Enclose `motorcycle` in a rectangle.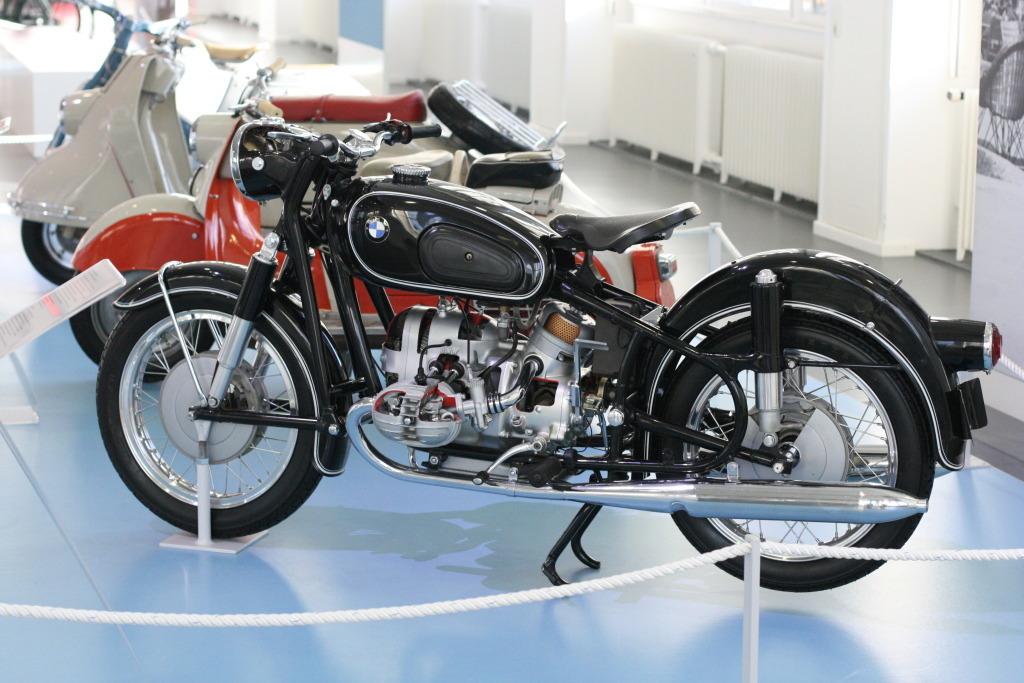
pyautogui.locateOnScreen(94, 119, 1003, 592).
